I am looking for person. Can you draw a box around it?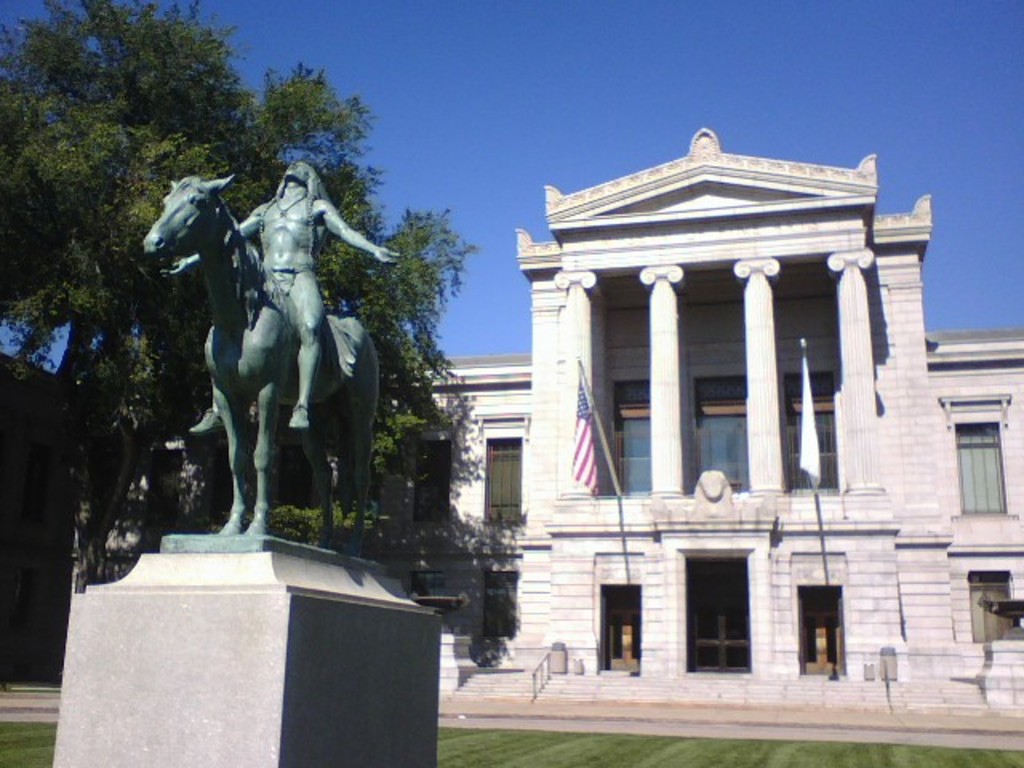
Sure, the bounding box is (155,155,413,443).
